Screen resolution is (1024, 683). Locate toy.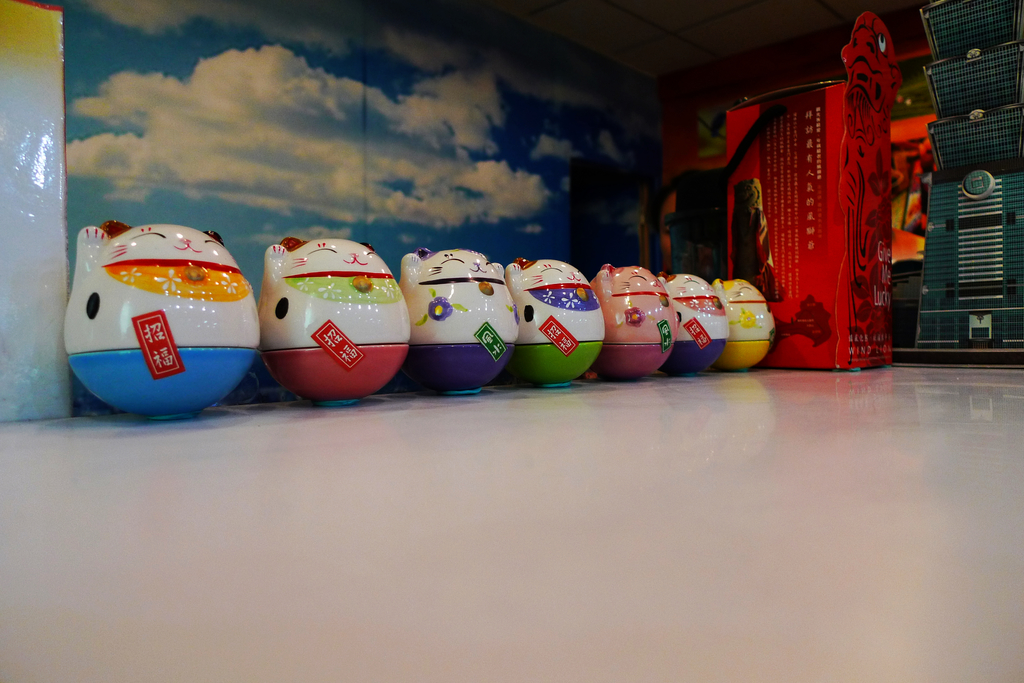
593 259 678 384.
